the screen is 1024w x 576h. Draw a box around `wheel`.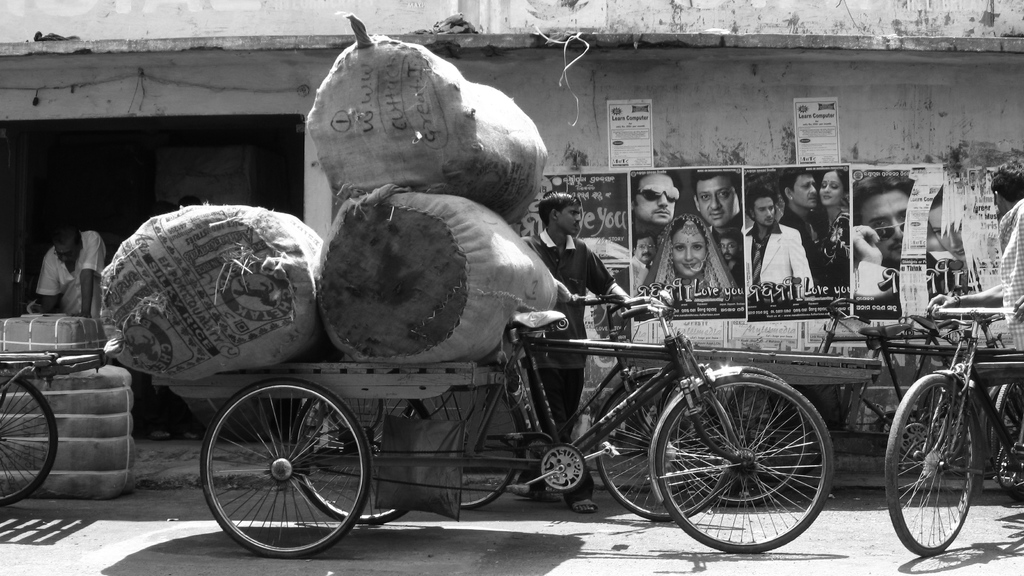
(left=290, top=396, right=444, bottom=526).
